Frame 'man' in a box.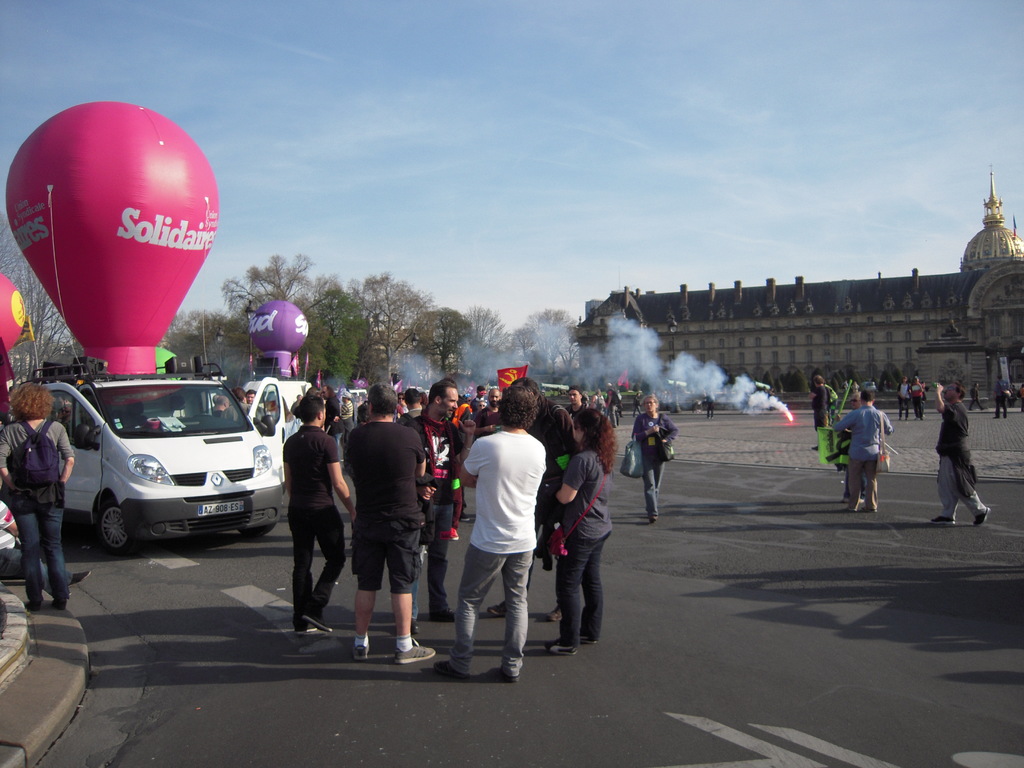
832:389:894:512.
